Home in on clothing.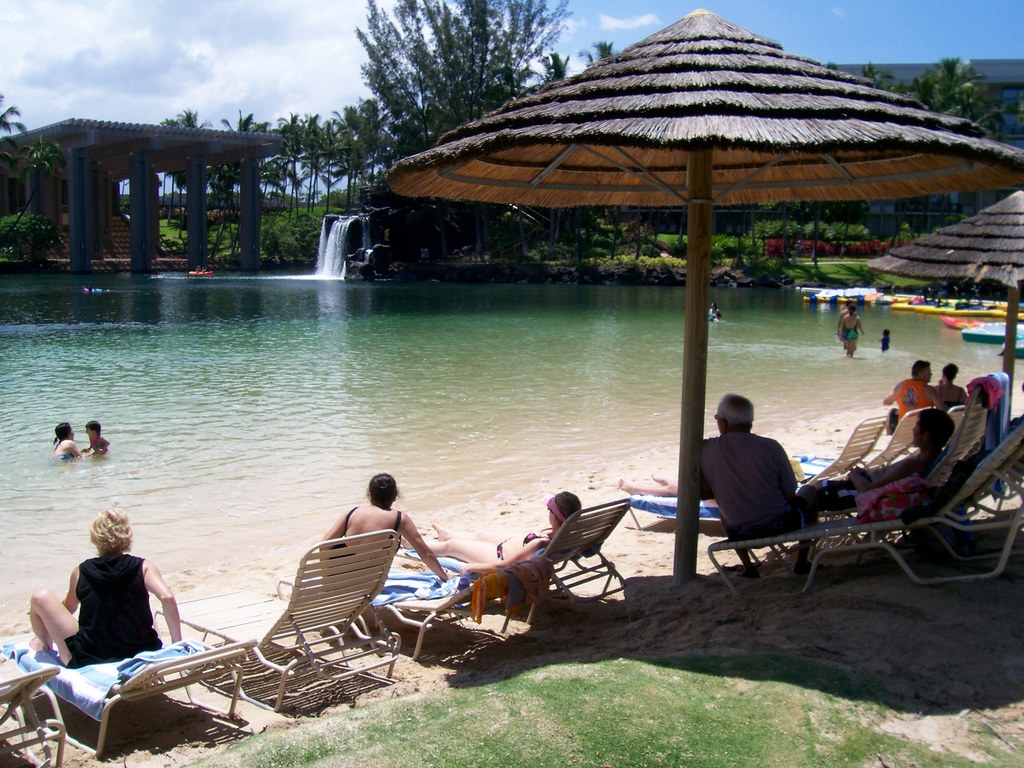
Homed in at Rect(321, 506, 401, 591).
